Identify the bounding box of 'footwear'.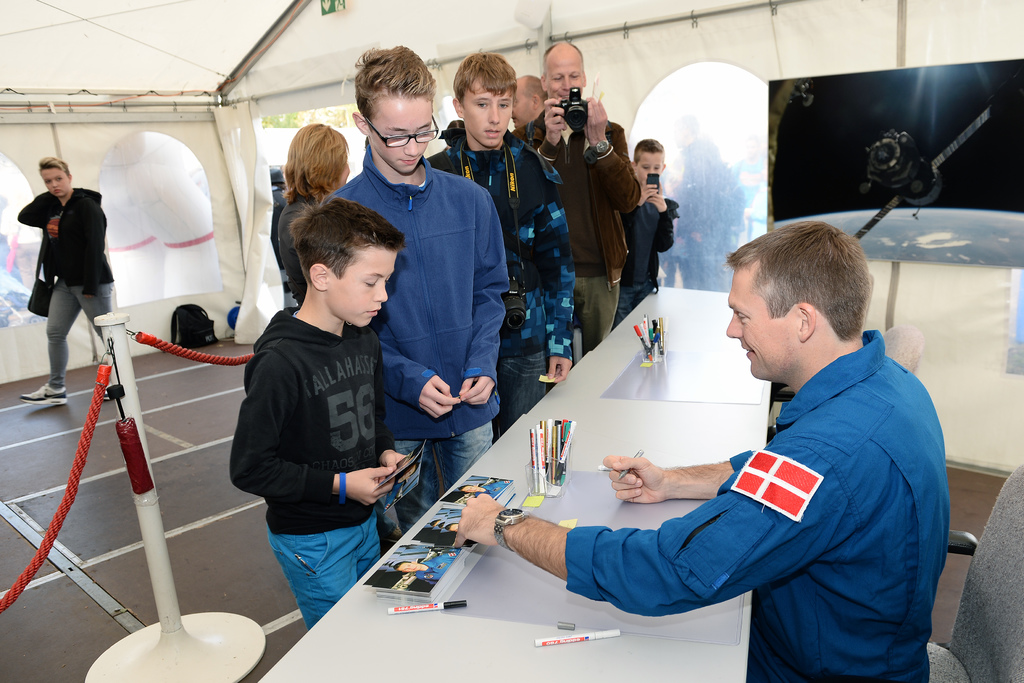
18 383 65 404.
